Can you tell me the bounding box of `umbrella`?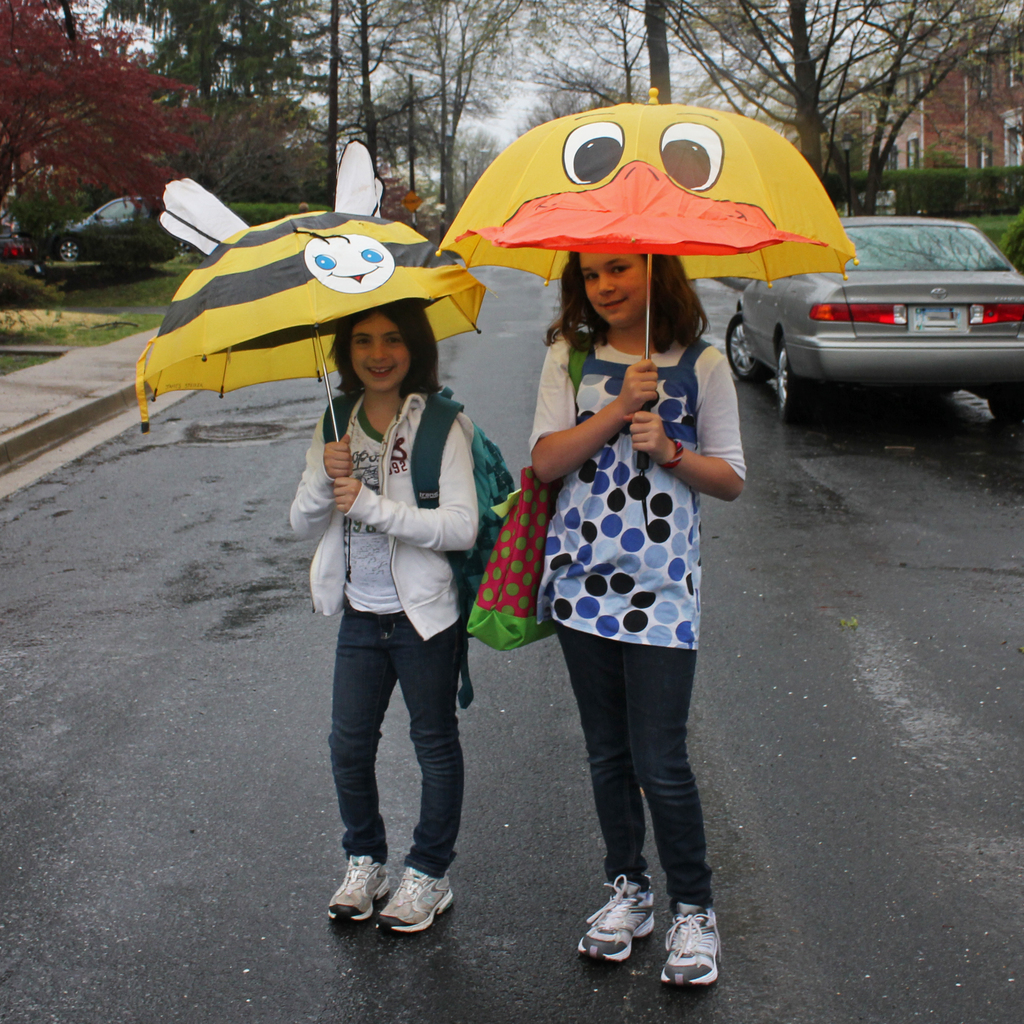
(x1=439, y1=85, x2=858, y2=537).
